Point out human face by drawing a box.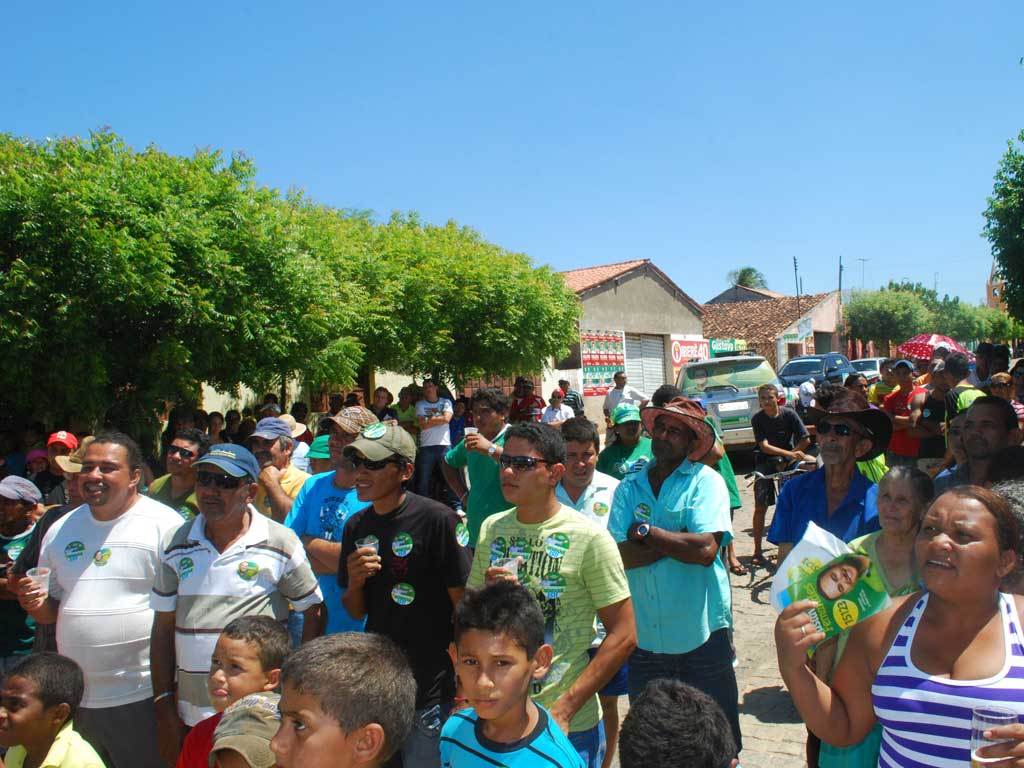
[566, 439, 595, 486].
